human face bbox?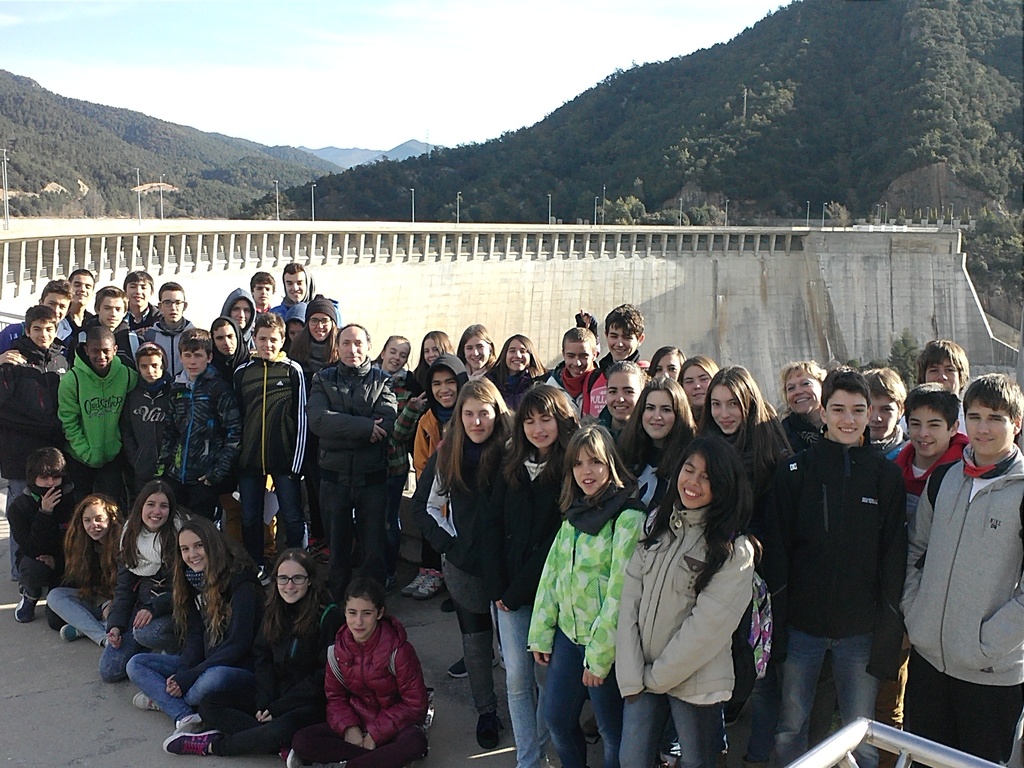
(left=79, top=506, right=108, bottom=540)
